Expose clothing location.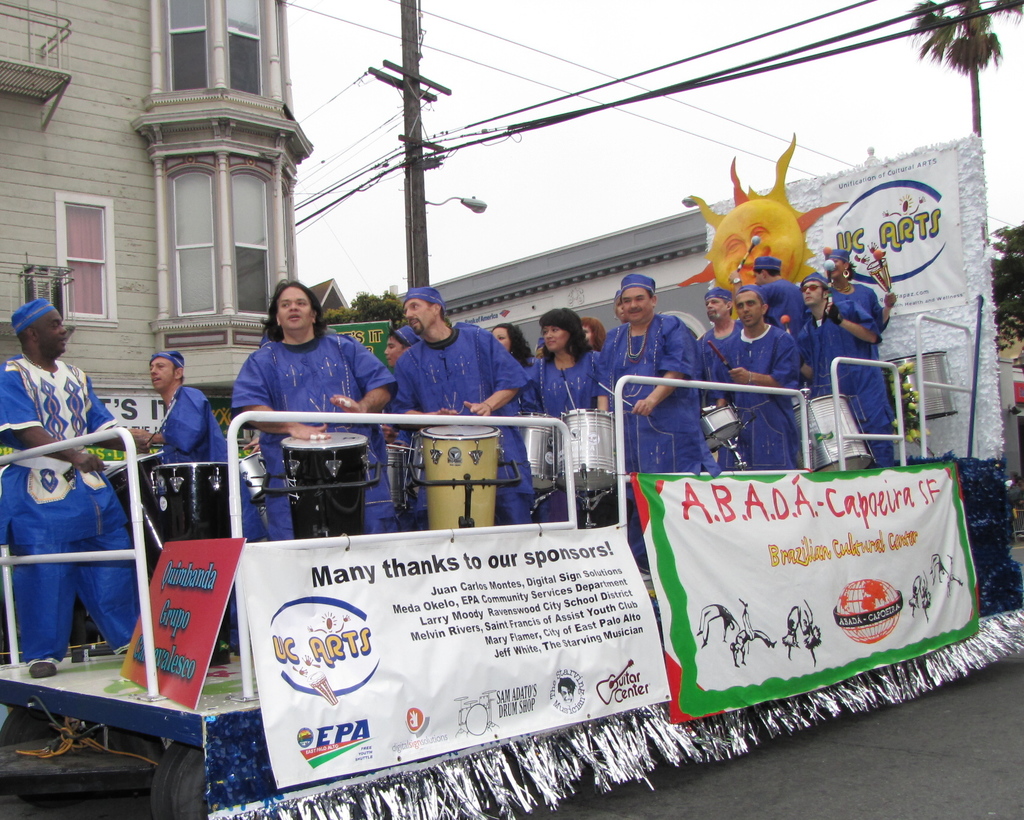
Exposed at rect(387, 323, 538, 525).
